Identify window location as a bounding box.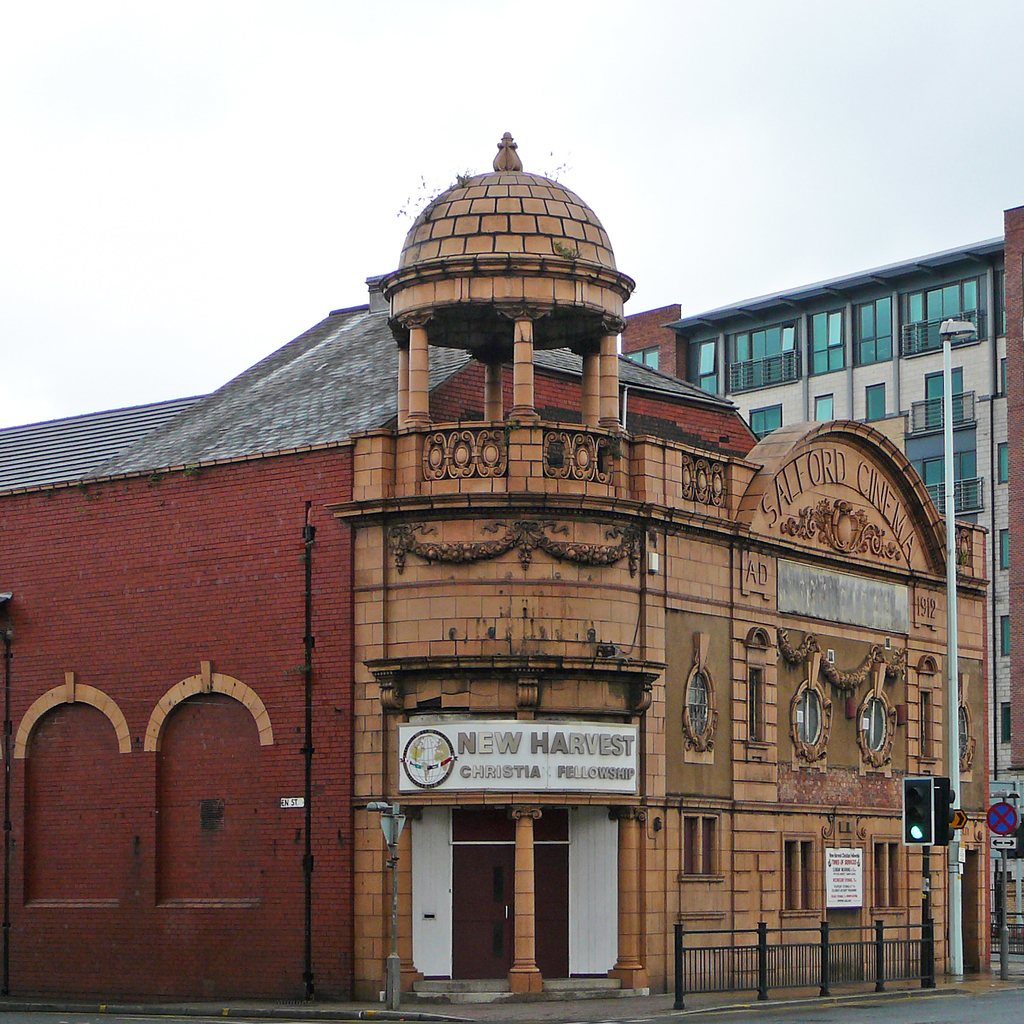
bbox(926, 369, 963, 424).
